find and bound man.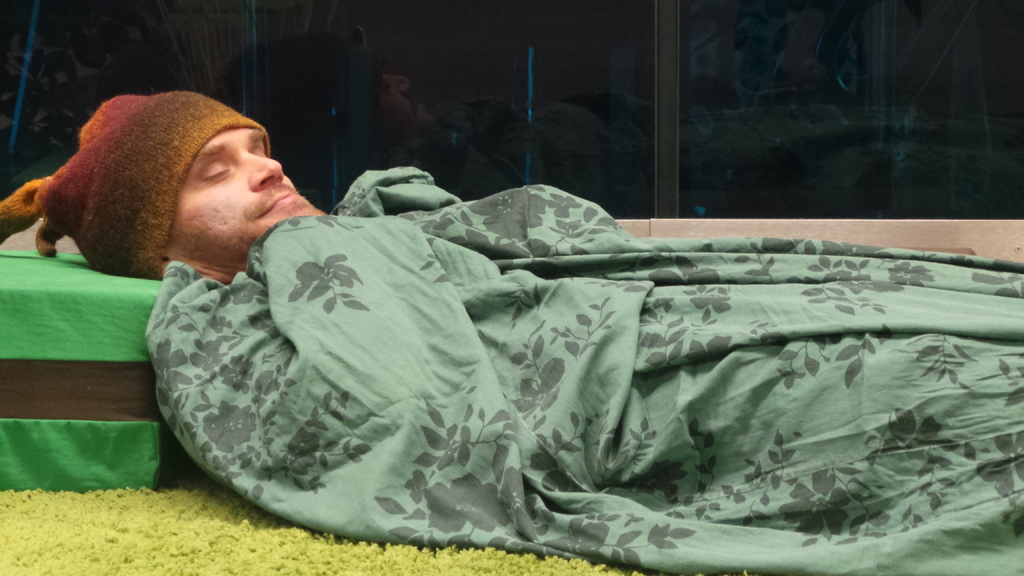
Bound: <region>140, 129, 936, 556</region>.
